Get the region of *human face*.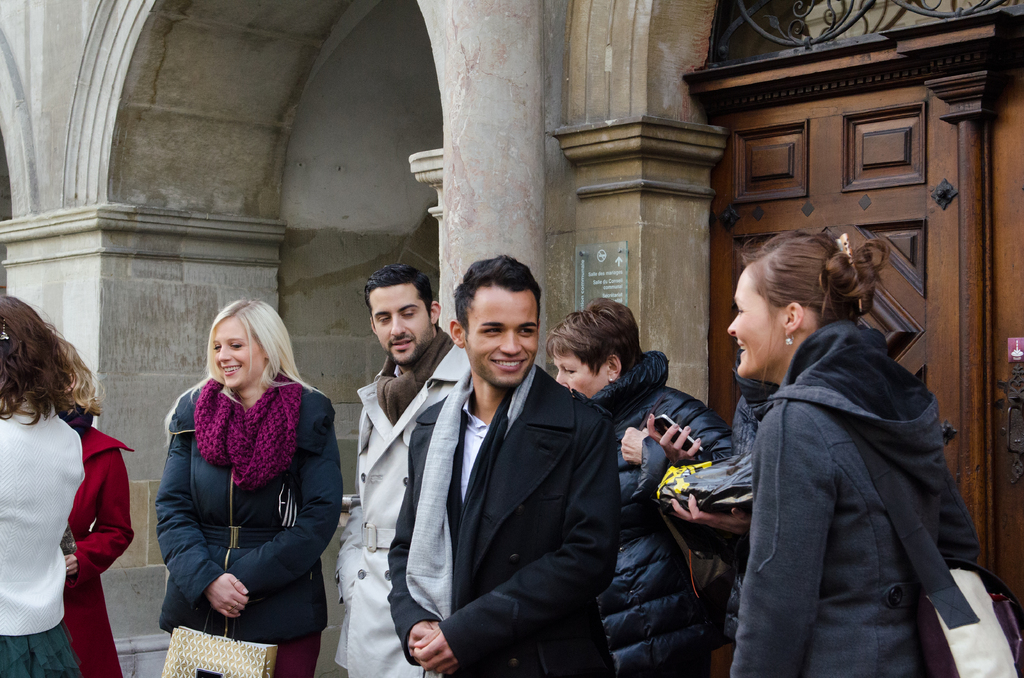
x1=211, y1=315, x2=254, y2=383.
